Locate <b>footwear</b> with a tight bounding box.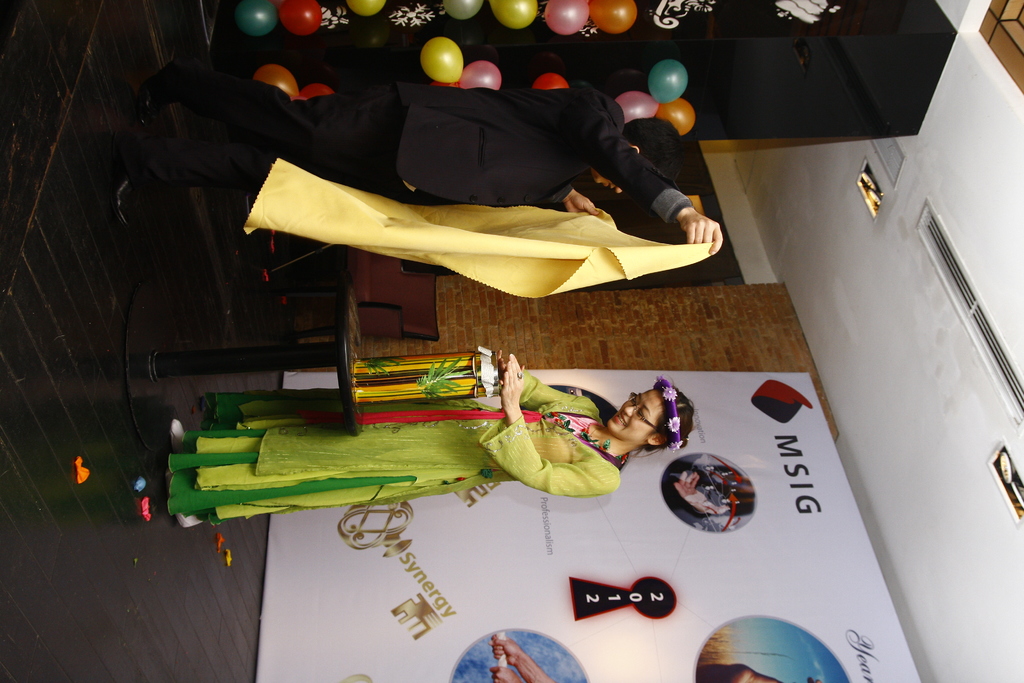
bbox=(175, 509, 207, 529).
